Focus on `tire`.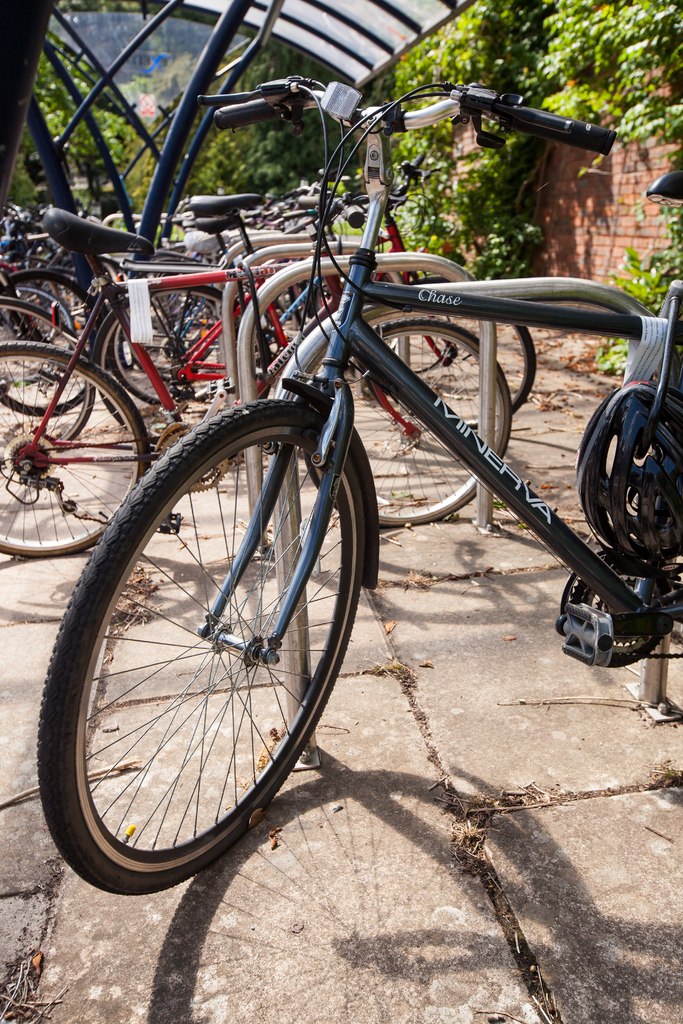
Focused at [106, 285, 237, 405].
